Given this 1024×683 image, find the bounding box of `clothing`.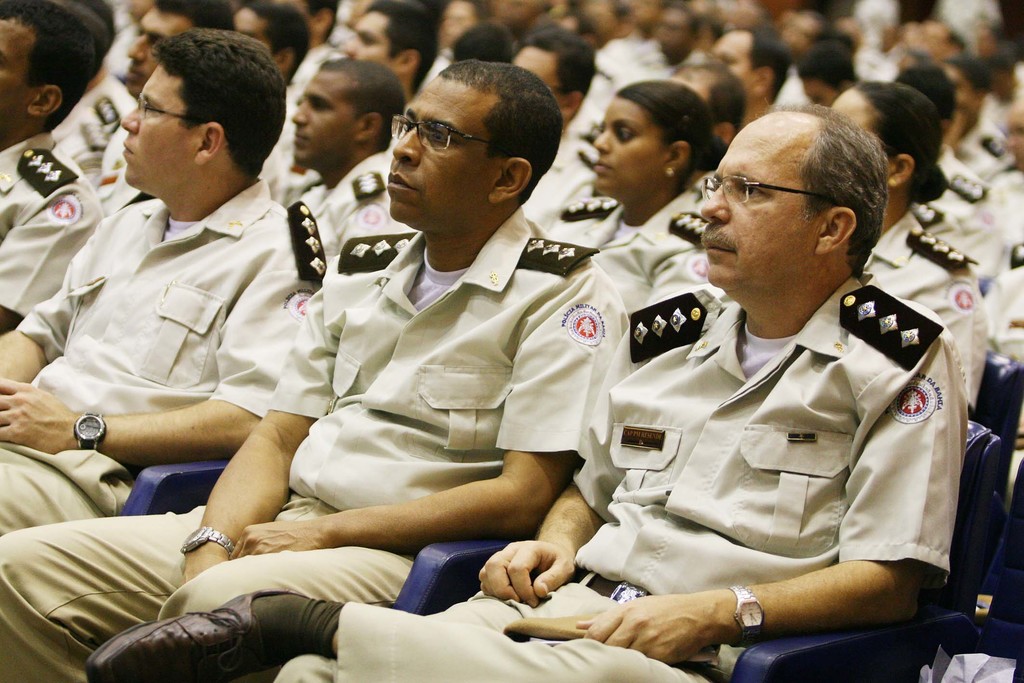
(x1=0, y1=131, x2=94, y2=340).
